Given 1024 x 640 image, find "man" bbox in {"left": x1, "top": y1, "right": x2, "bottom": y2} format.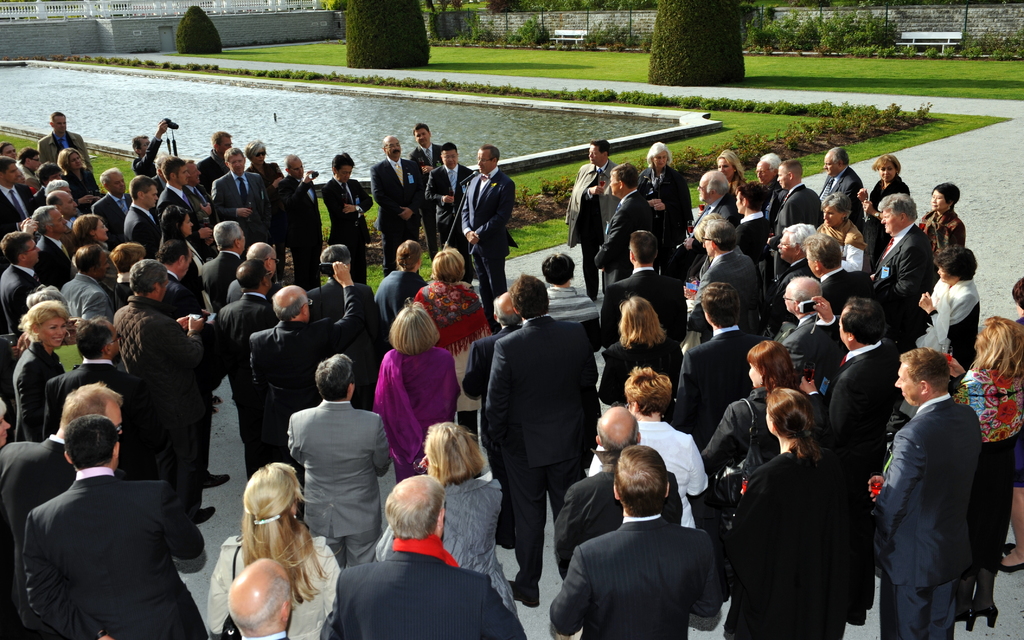
{"left": 420, "top": 143, "right": 477, "bottom": 286}.
